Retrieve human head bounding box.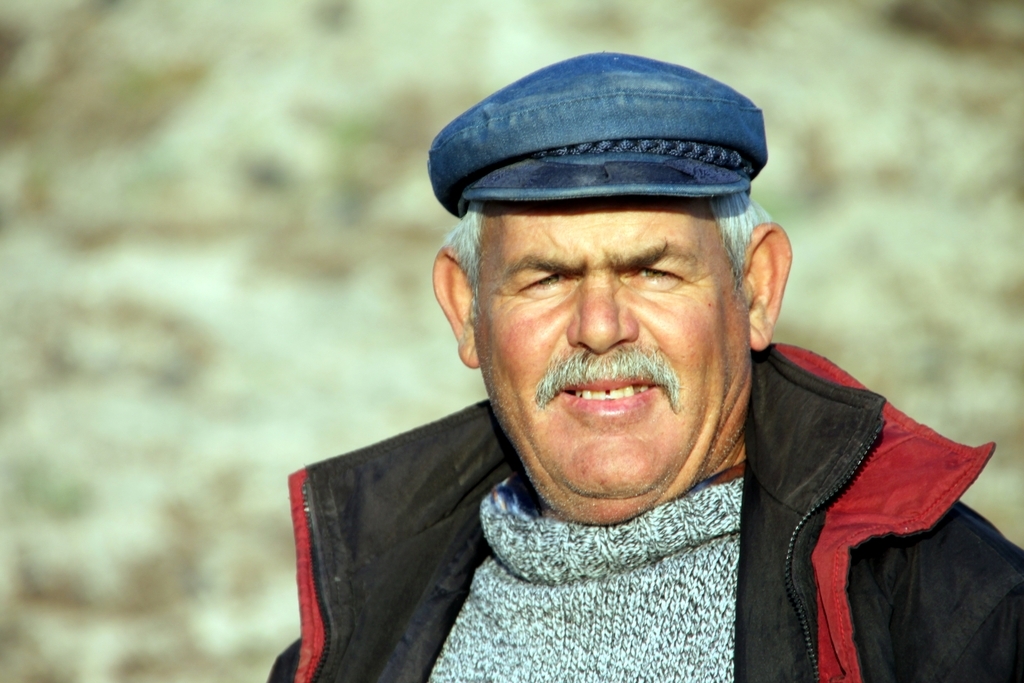
Bounding box: region(427, 49, 796, 524).
